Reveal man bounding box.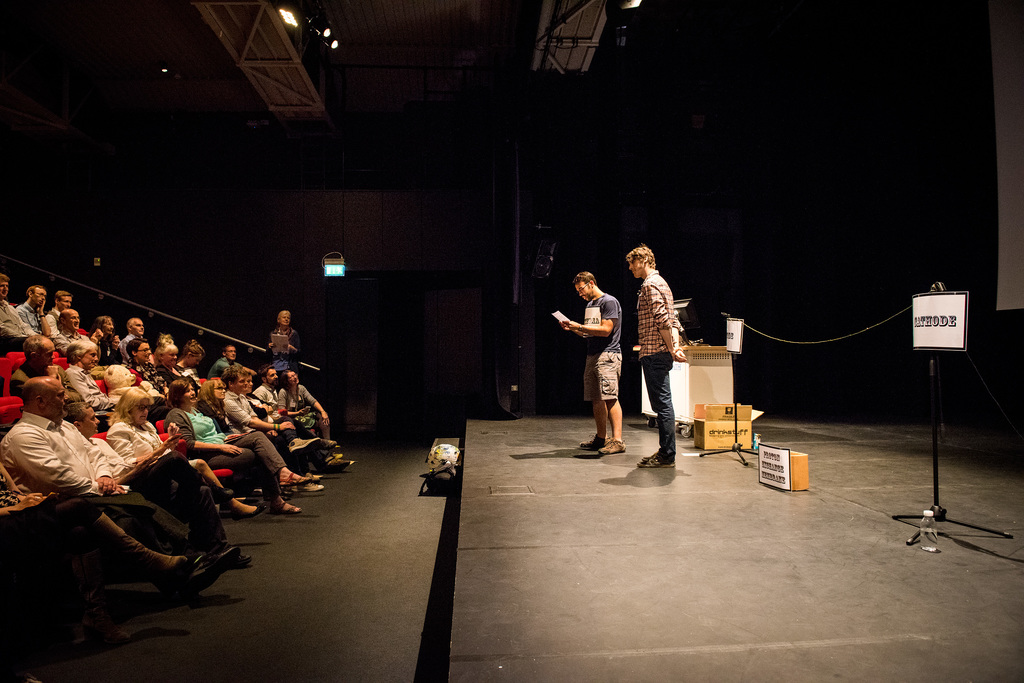
Revealed: locate(44, 286, 72, 331).
